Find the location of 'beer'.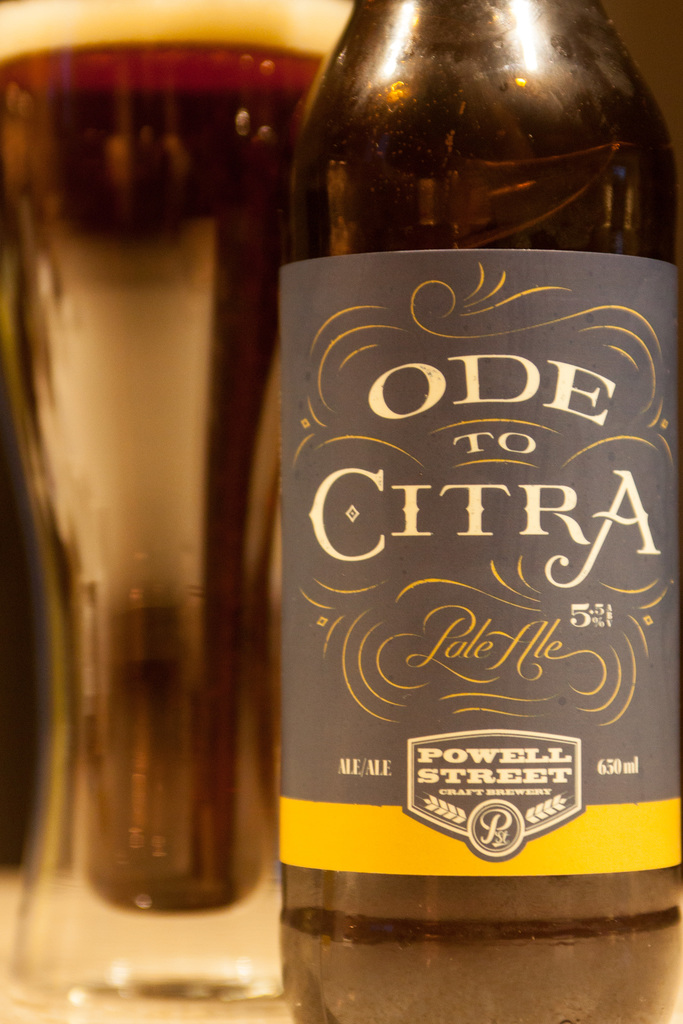
Location: box=[270, 0, 682, 937].
